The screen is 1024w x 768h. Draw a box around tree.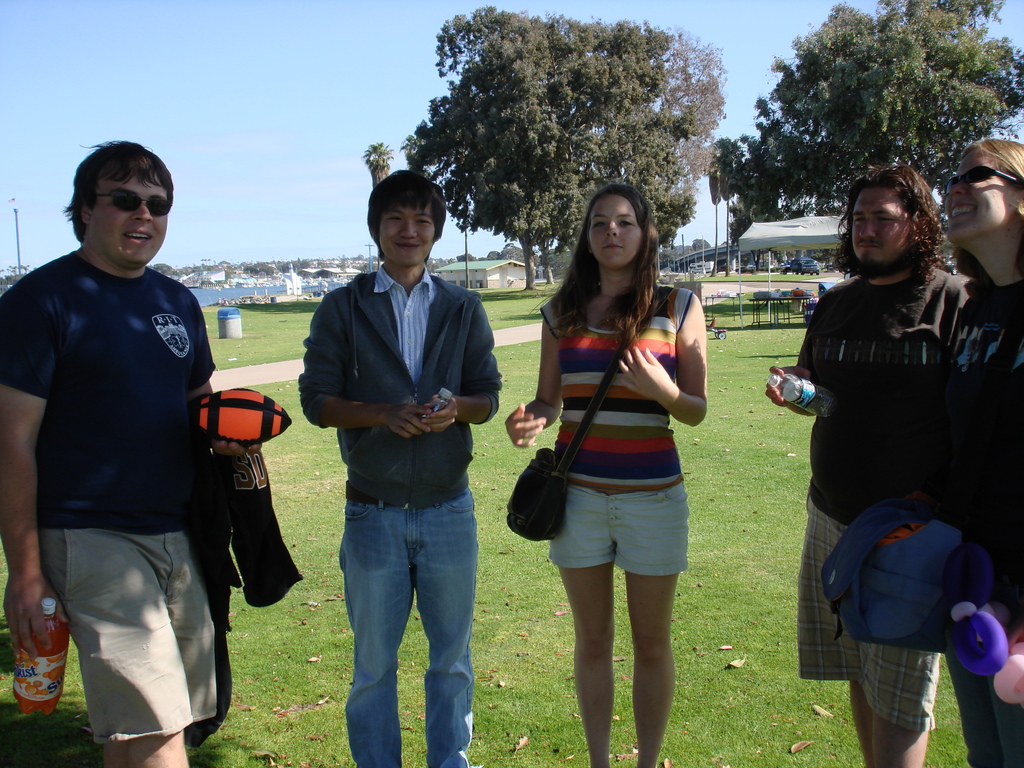
x1=710, y1=140, x2=789, y2=255.
